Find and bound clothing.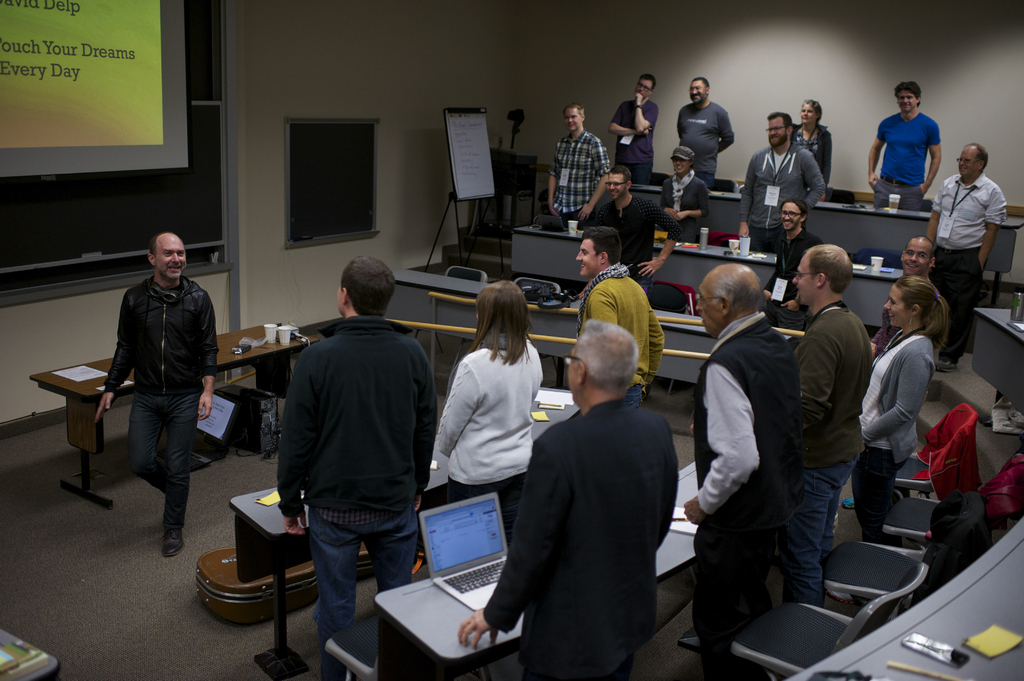
Bound: 590:263:666:376.
